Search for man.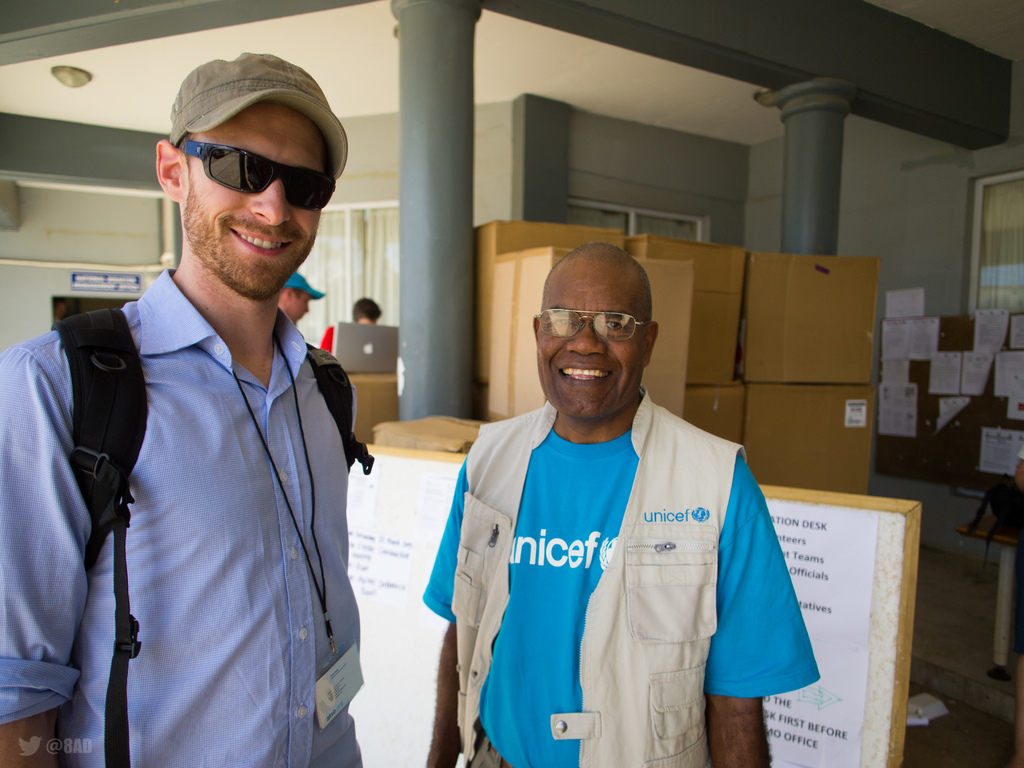
Found at Rect(419, 243, 819, 767).
